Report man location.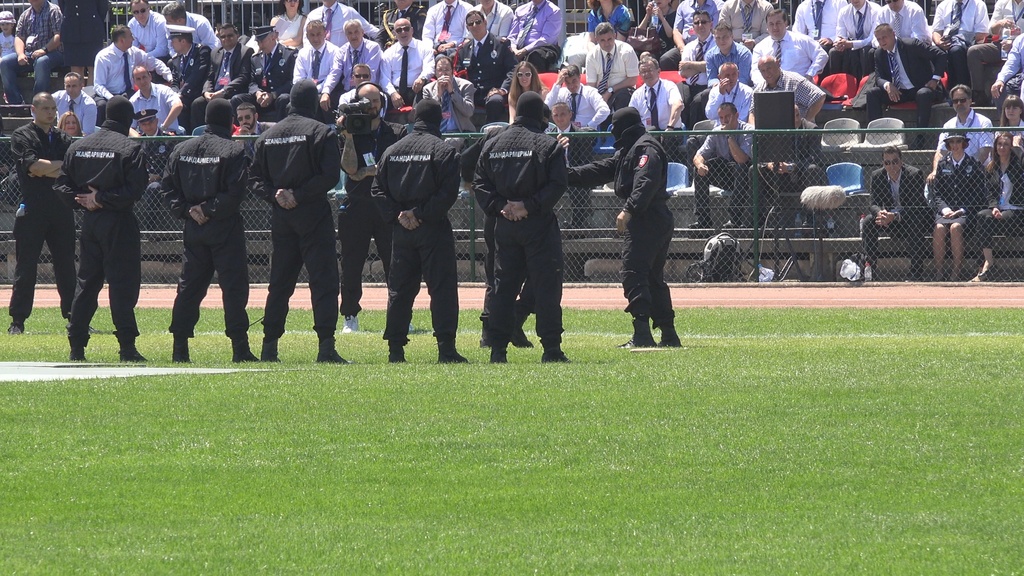
Report: 865, 22, 947, 152.
